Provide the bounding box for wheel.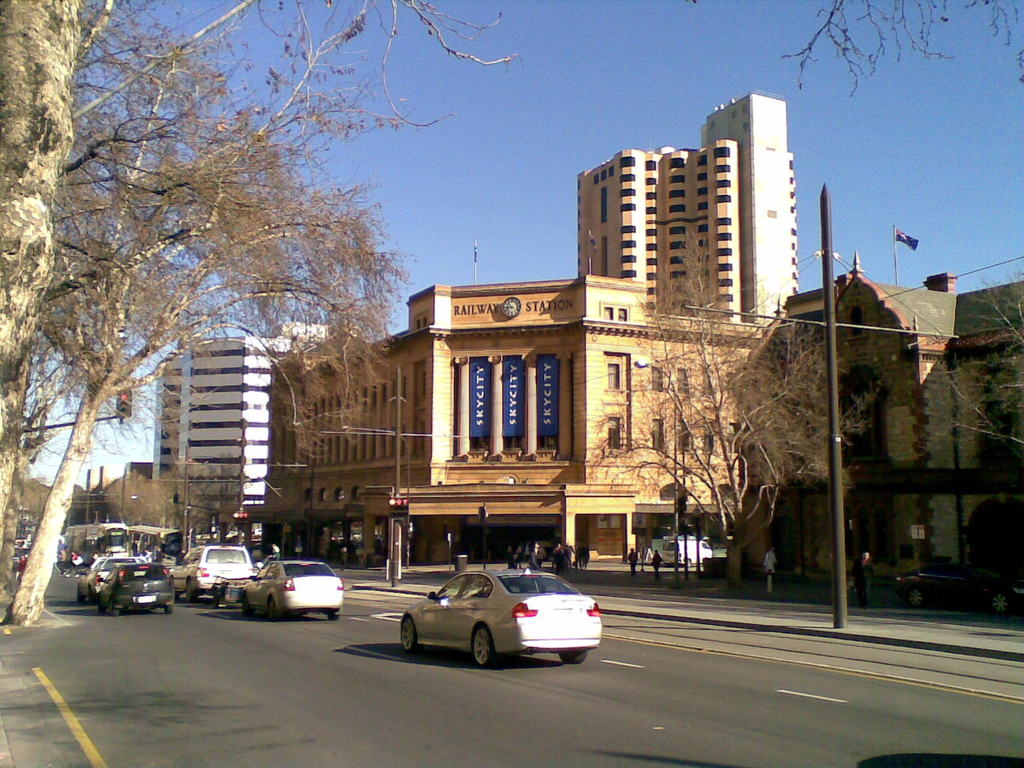
562/653/588/661.
